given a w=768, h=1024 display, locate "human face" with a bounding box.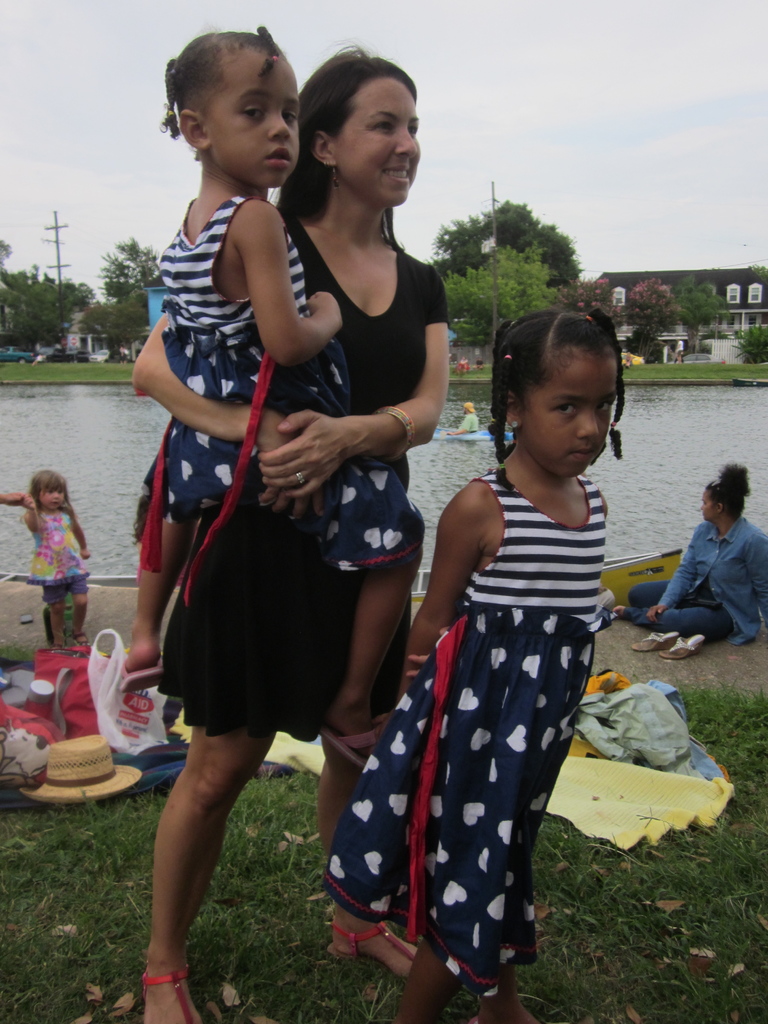
Located: box=[334, 81, 422, 204].
